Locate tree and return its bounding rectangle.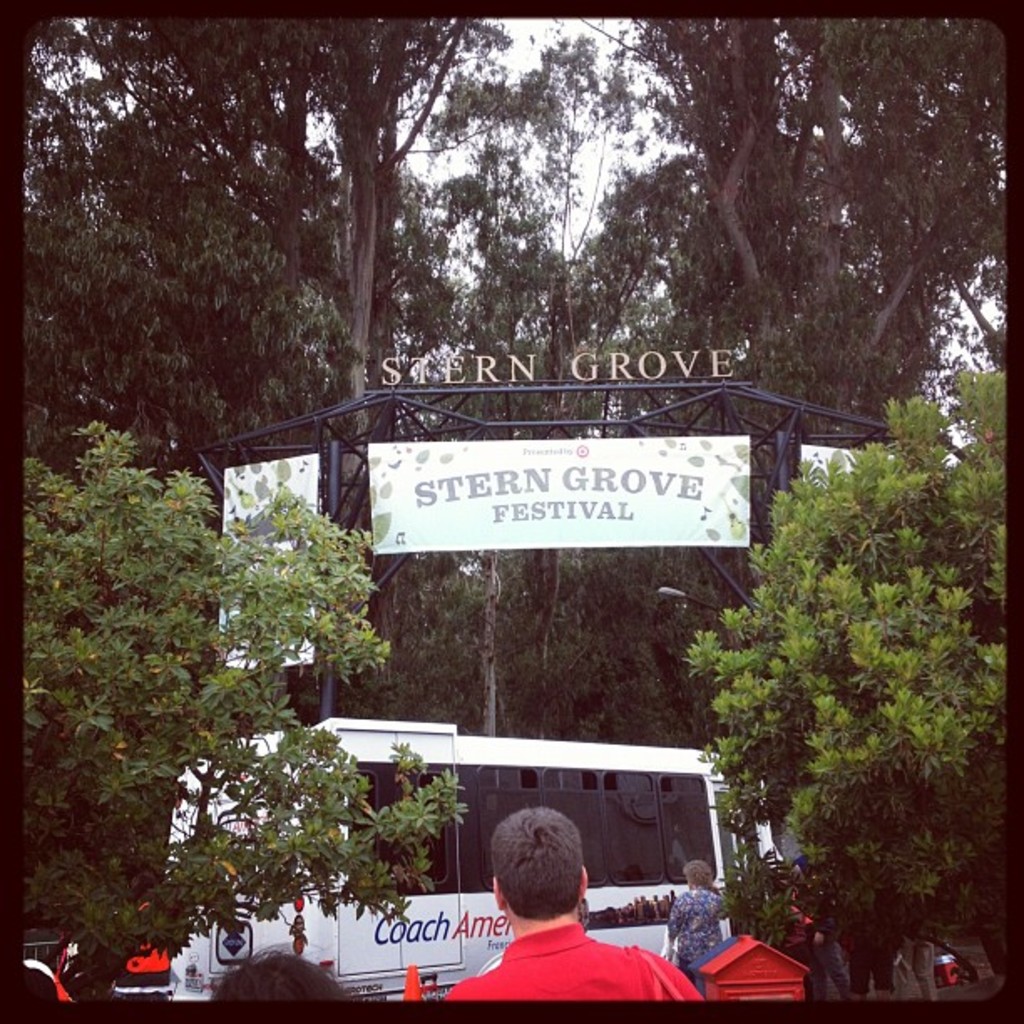
[left=8, top=422, right=445, bottom=1019].
